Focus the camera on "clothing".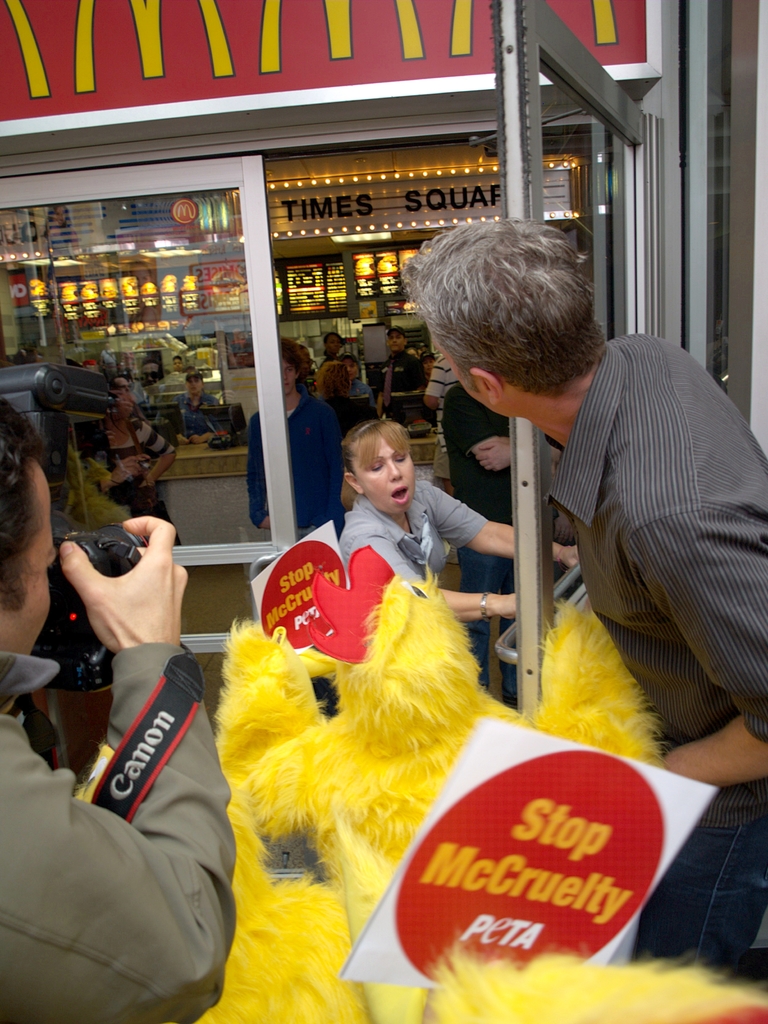
Focus region: bbox(99, 423, 168, 490).
